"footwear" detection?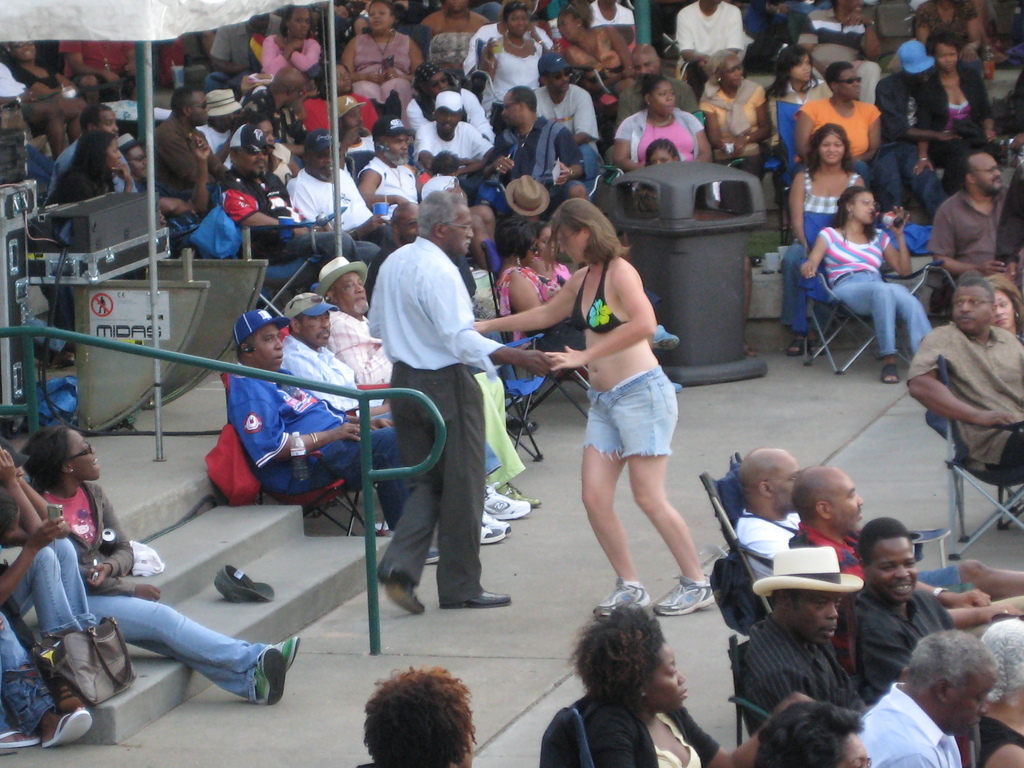
<box>589,580,646,622</box>
